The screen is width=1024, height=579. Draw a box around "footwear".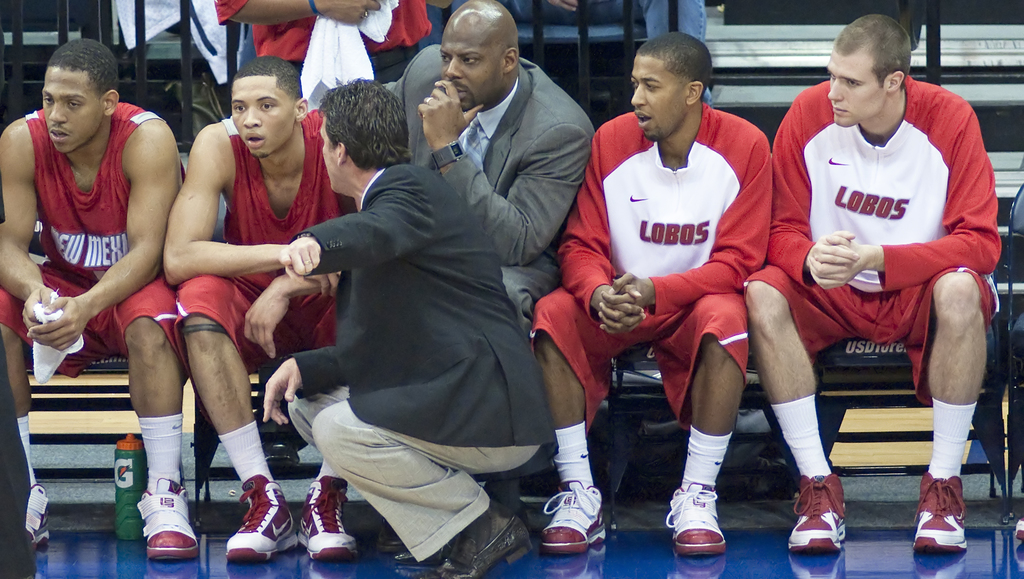
l=1014, t=505, r=1023, b=545.
